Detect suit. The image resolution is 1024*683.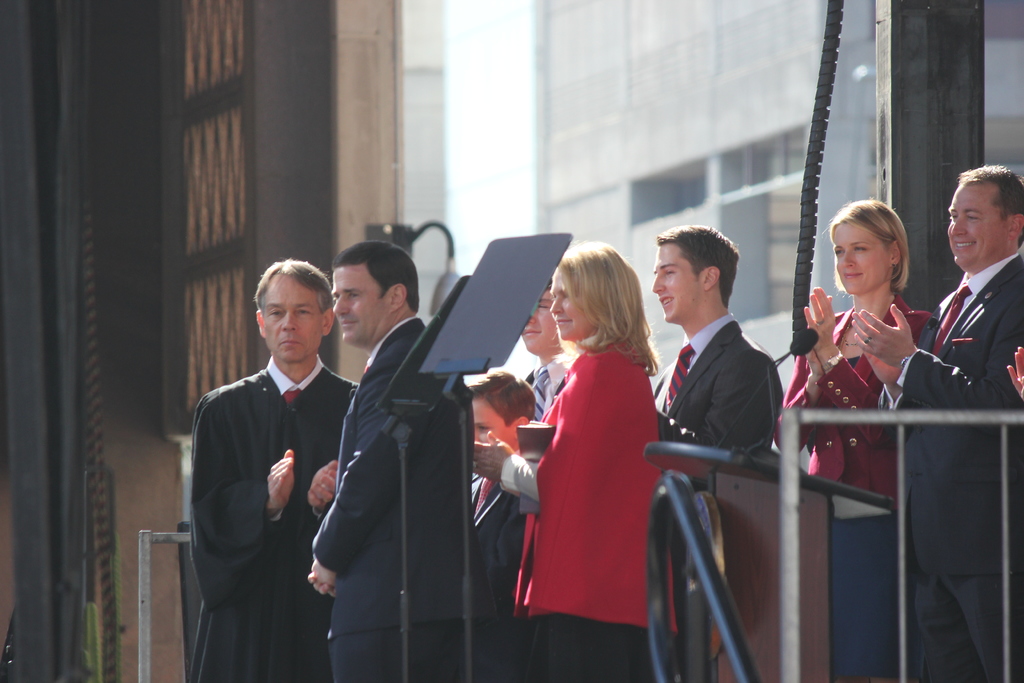
(310,309,488,682).
